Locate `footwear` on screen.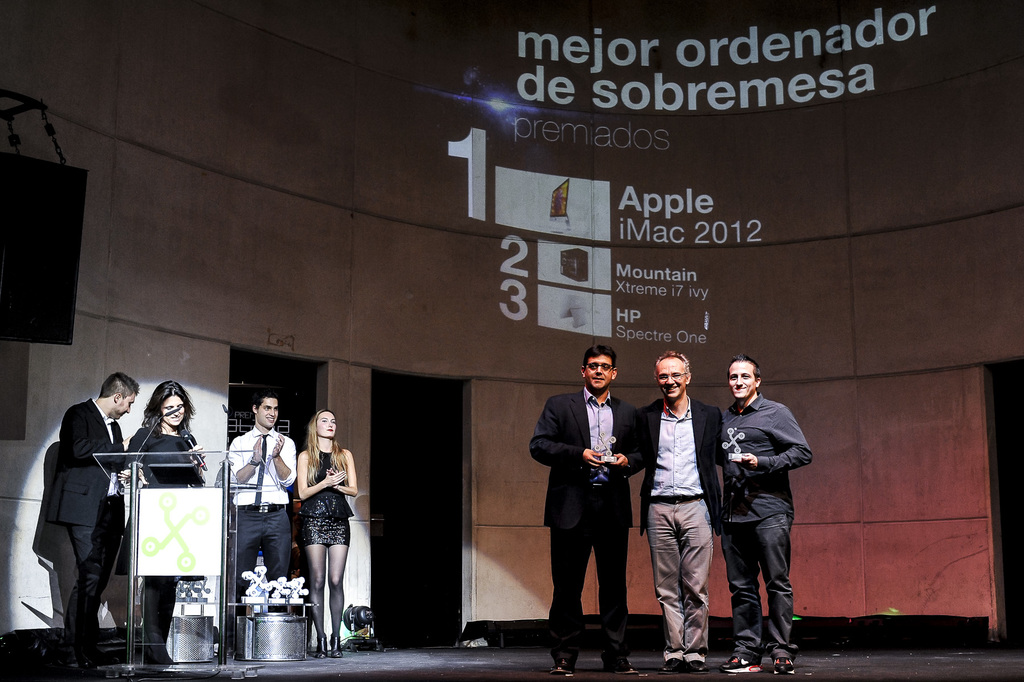
On screen at [774, 653, 796, 674].
